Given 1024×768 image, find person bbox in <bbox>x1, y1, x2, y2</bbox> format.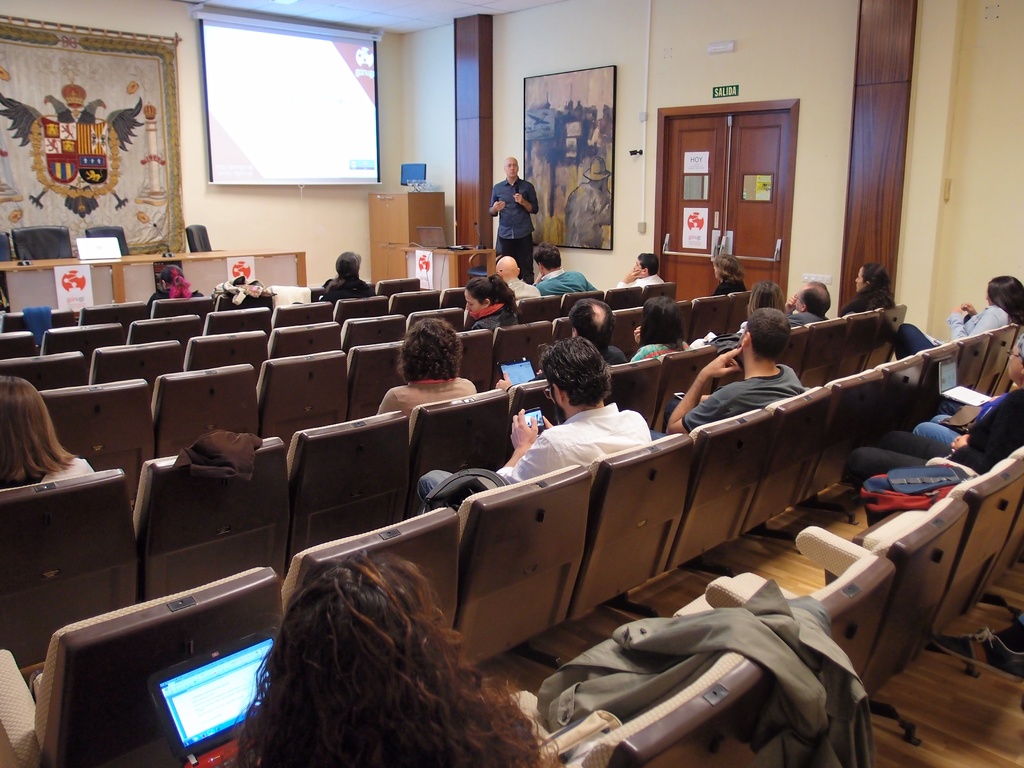
<bbox>490, 245, 541, 308</bbox>.
